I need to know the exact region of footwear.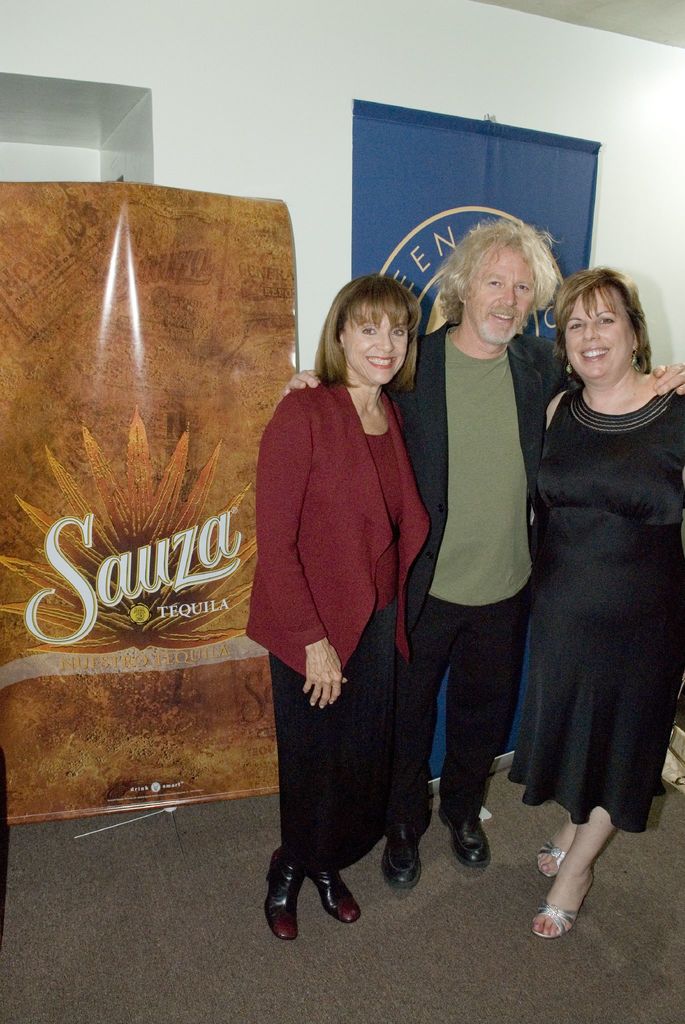
Region: box=[532, 893, 578, 939].
